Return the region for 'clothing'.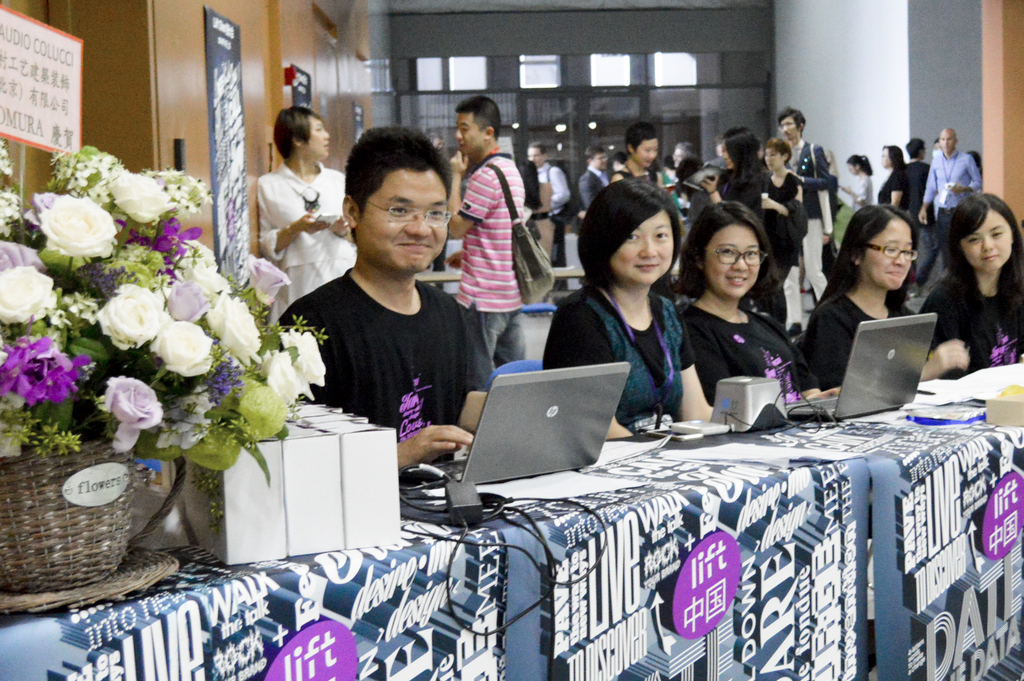
831 166 872 214.
